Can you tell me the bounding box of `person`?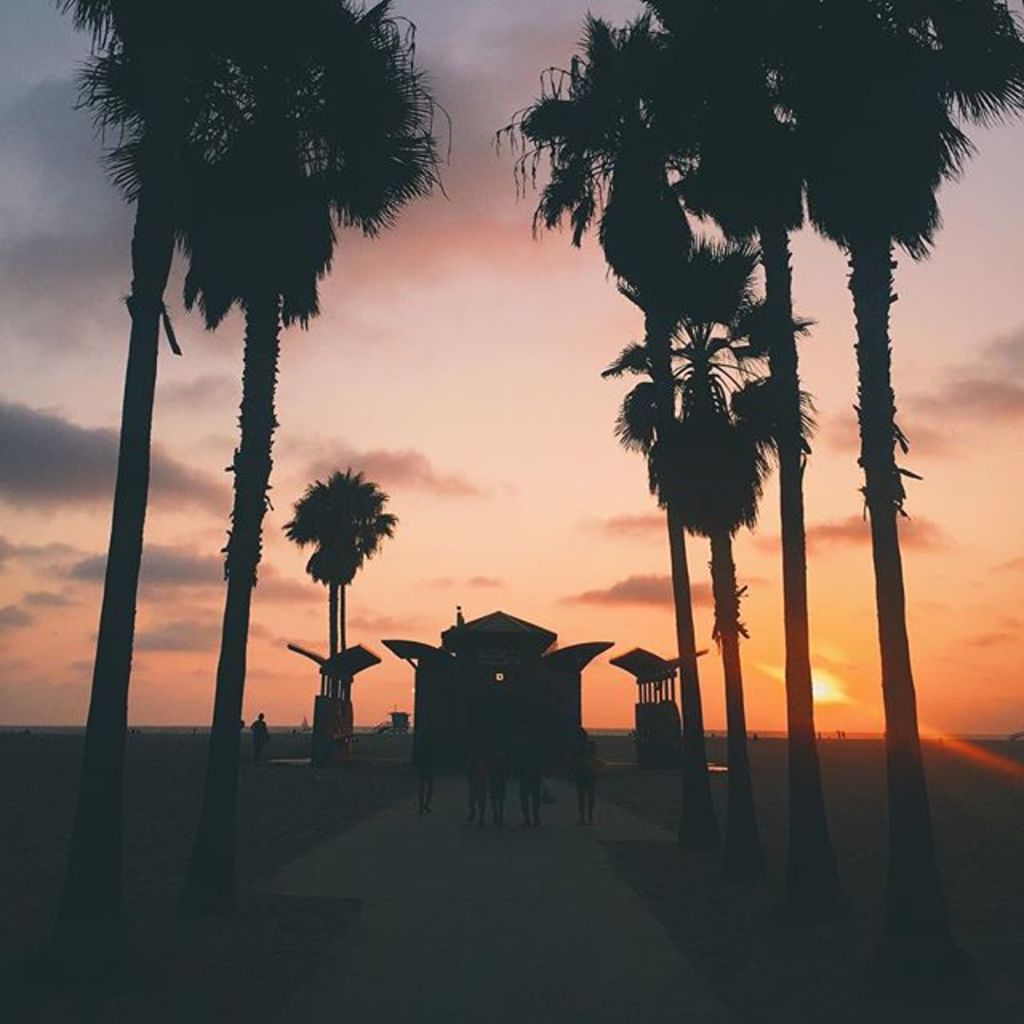
x1=562 y1=730 x2=595 y2=830.
